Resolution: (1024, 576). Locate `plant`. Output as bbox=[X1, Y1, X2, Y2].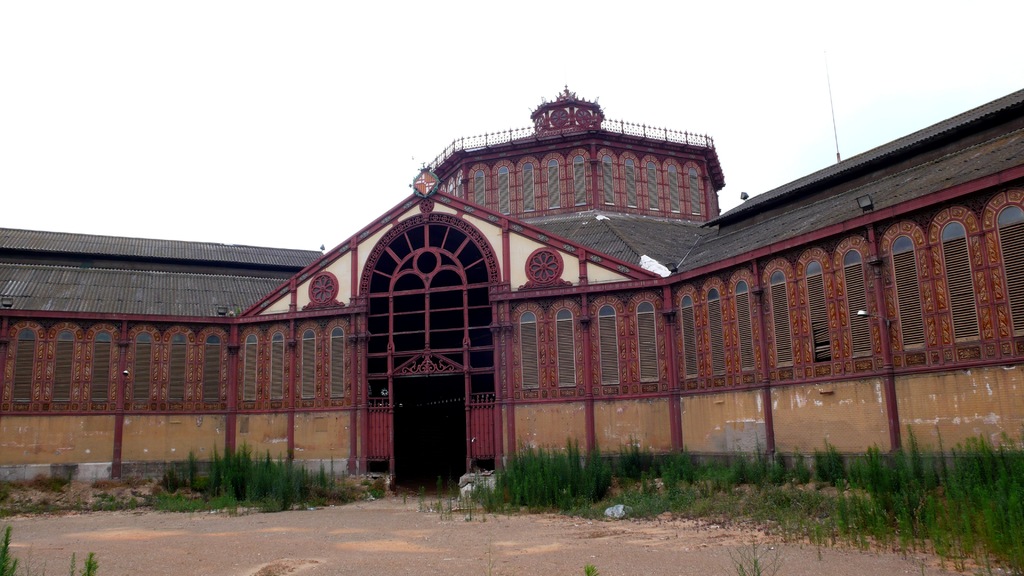
bbox=[0, 473, 12, 505].
